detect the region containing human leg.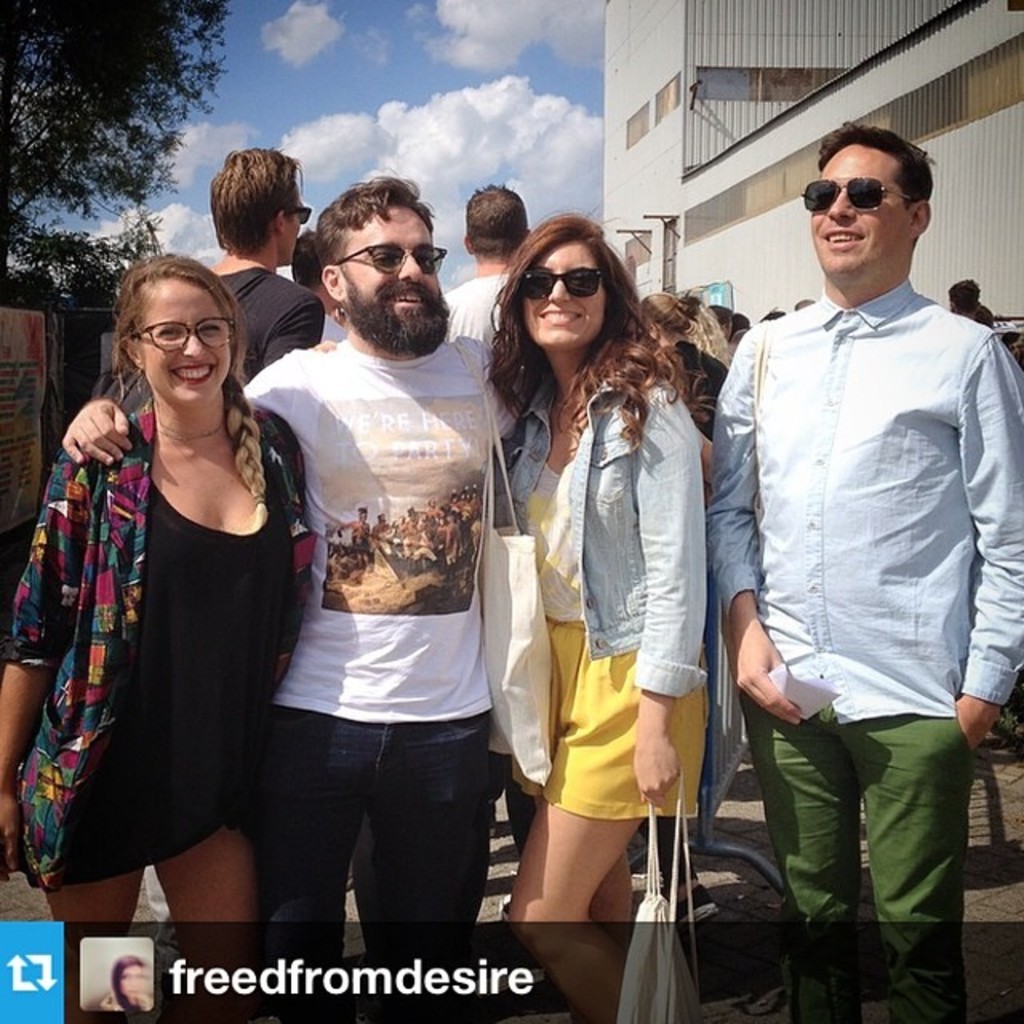
l=840, t=715, r=965, b=1016.
